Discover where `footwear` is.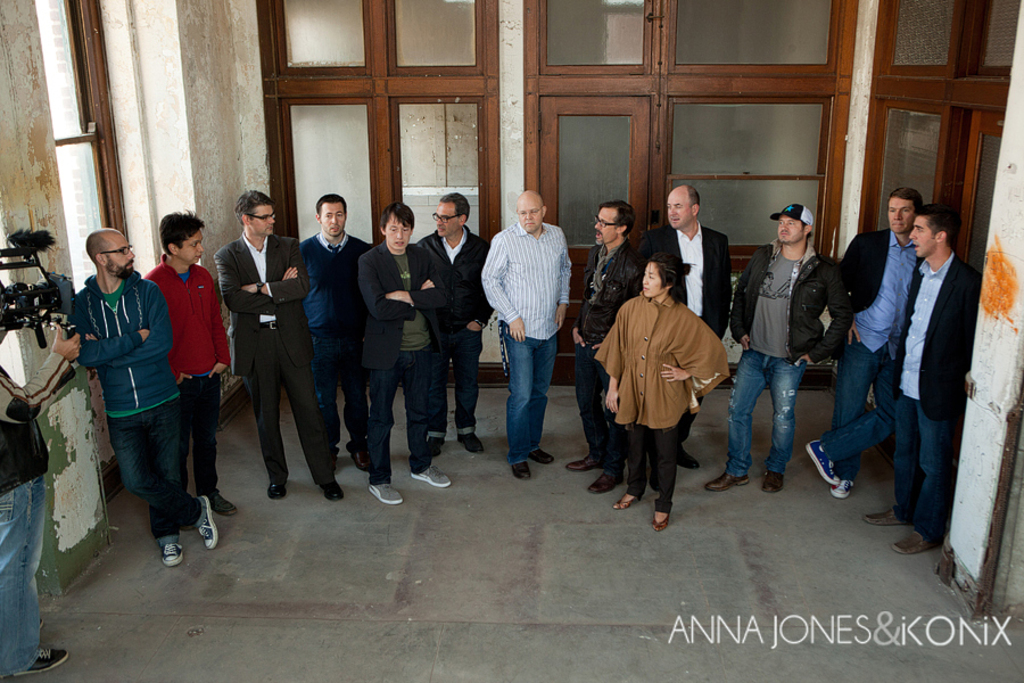
Discovered at select_region(592, 468, 620, 496).
